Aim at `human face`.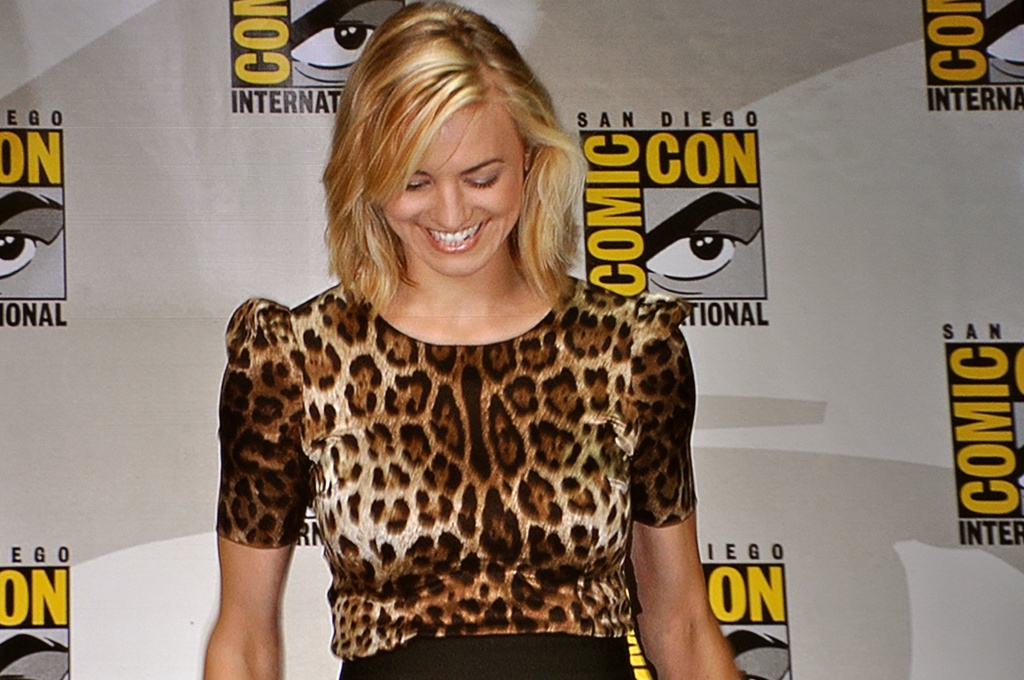
Aimed at left=0, top=186, right=66, bottom=302.
